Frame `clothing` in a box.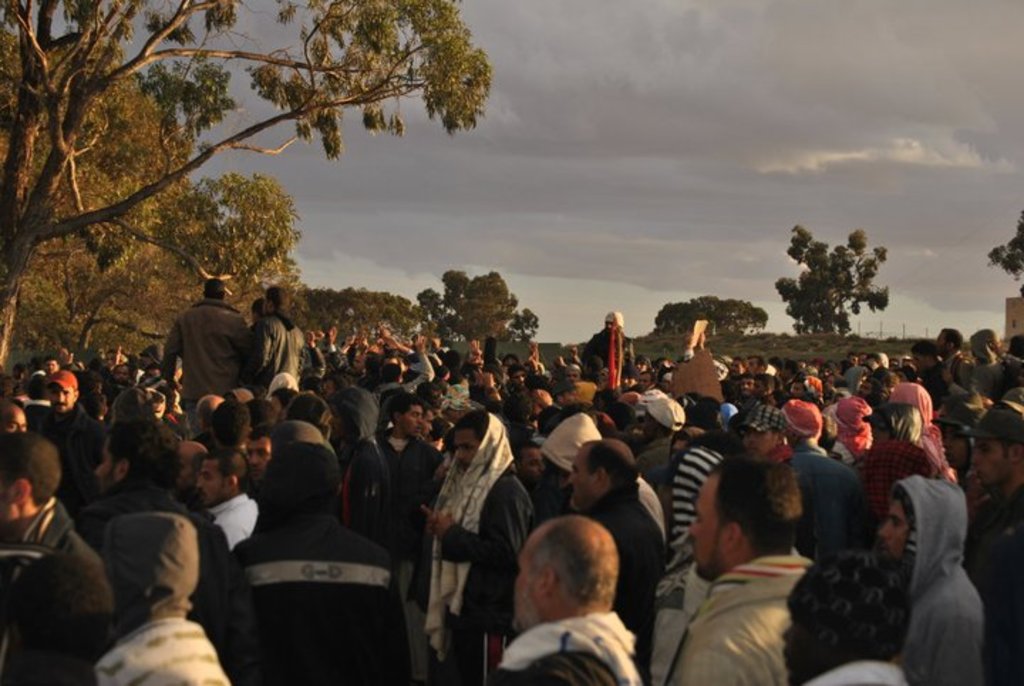
239 313 290 397.
